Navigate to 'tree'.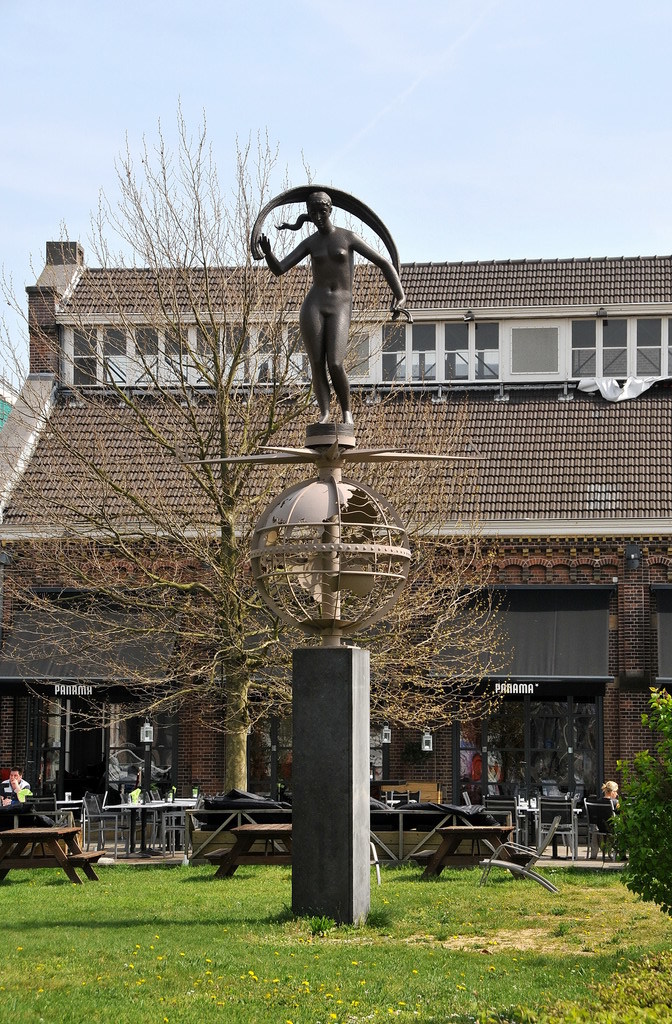
Navigation target: 0:114:509:848.
